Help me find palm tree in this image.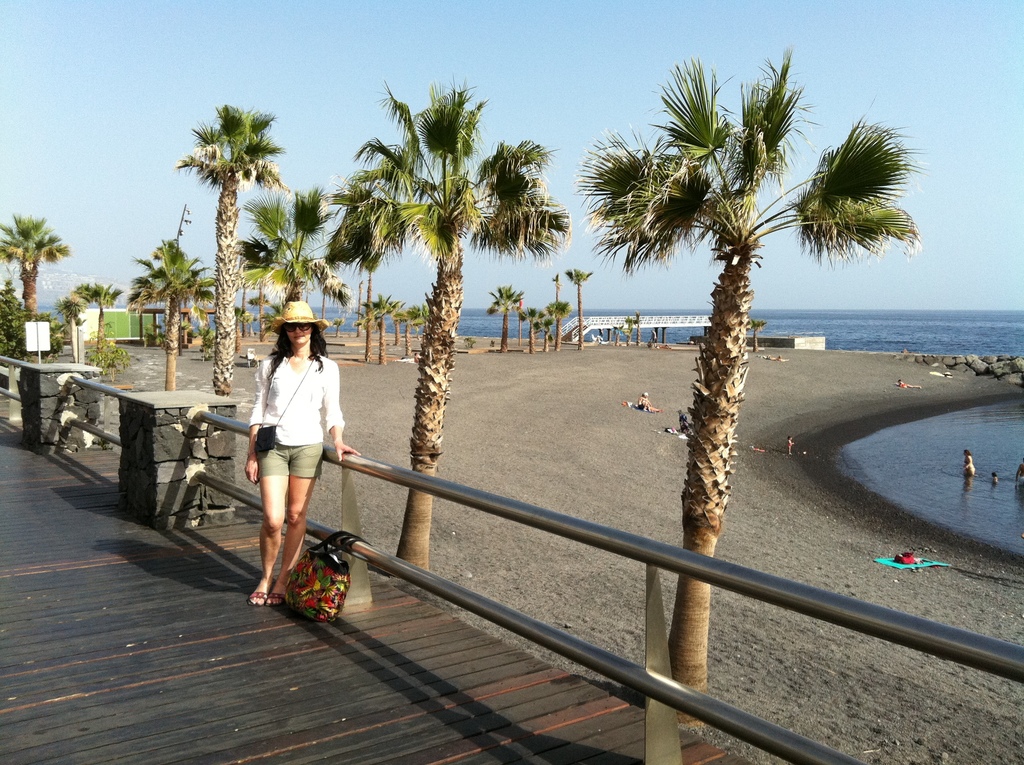
Found it: box=[80, 282, 111, 419].
